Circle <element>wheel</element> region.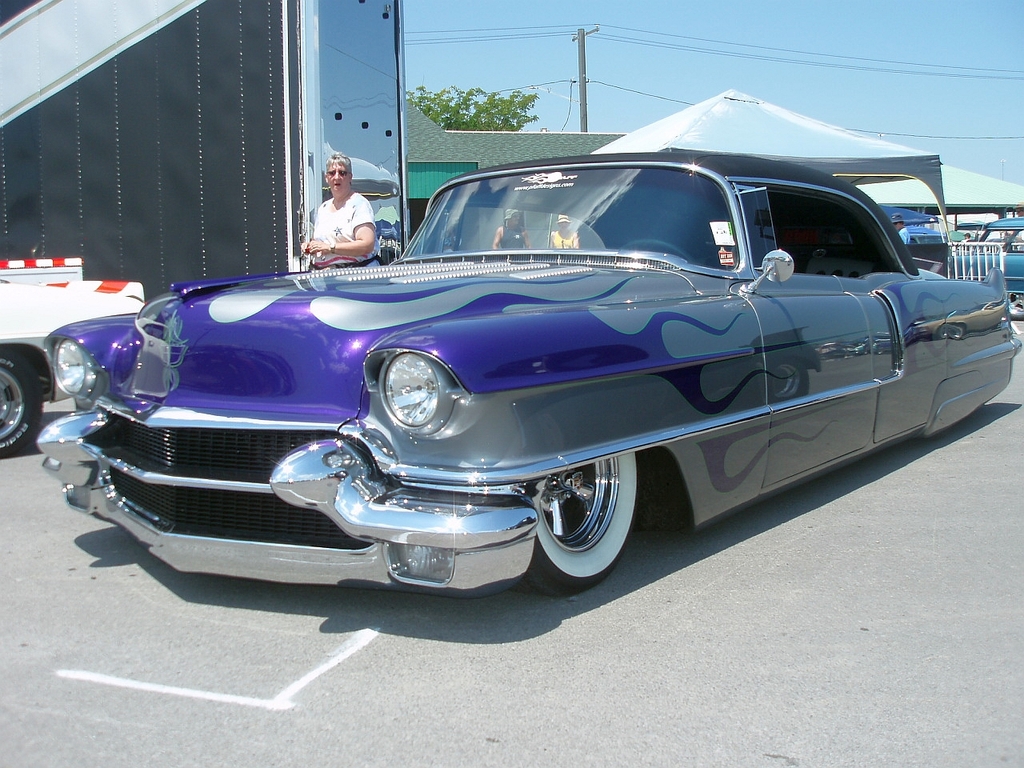
Region: (514,448,634,600).
